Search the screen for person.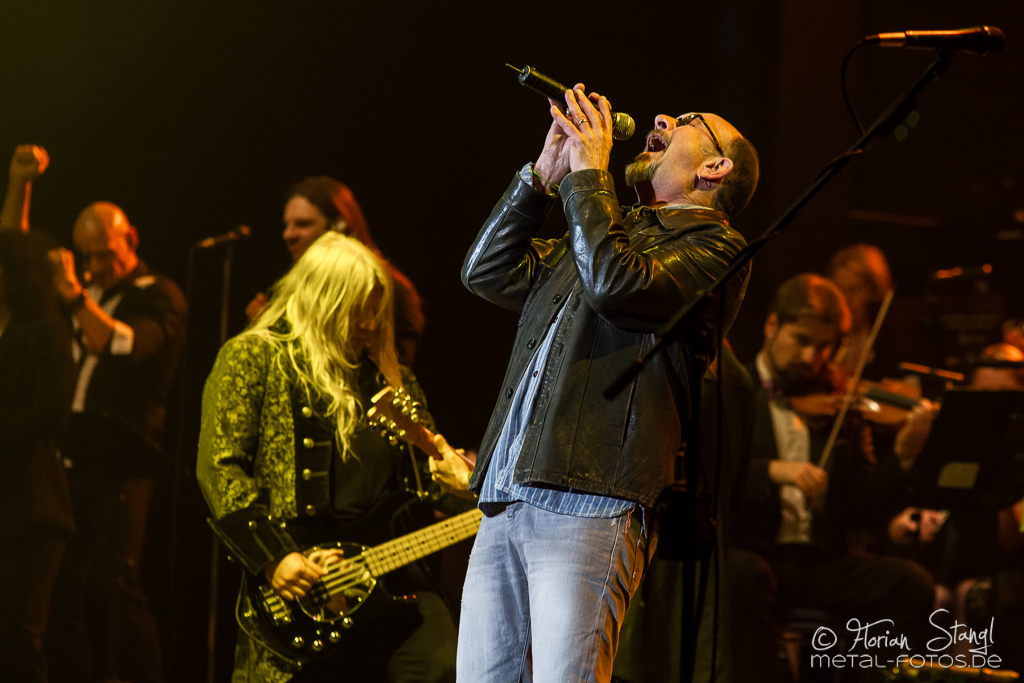
Found at 458, 82, 755, 682.
